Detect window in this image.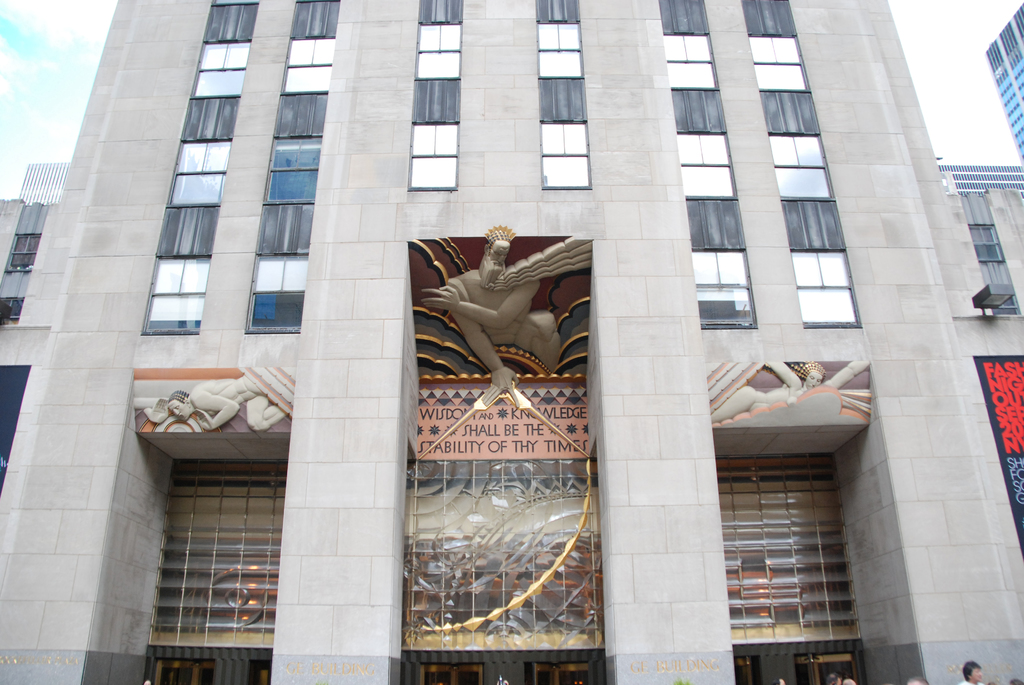
Detection: 691 201 743 248.
